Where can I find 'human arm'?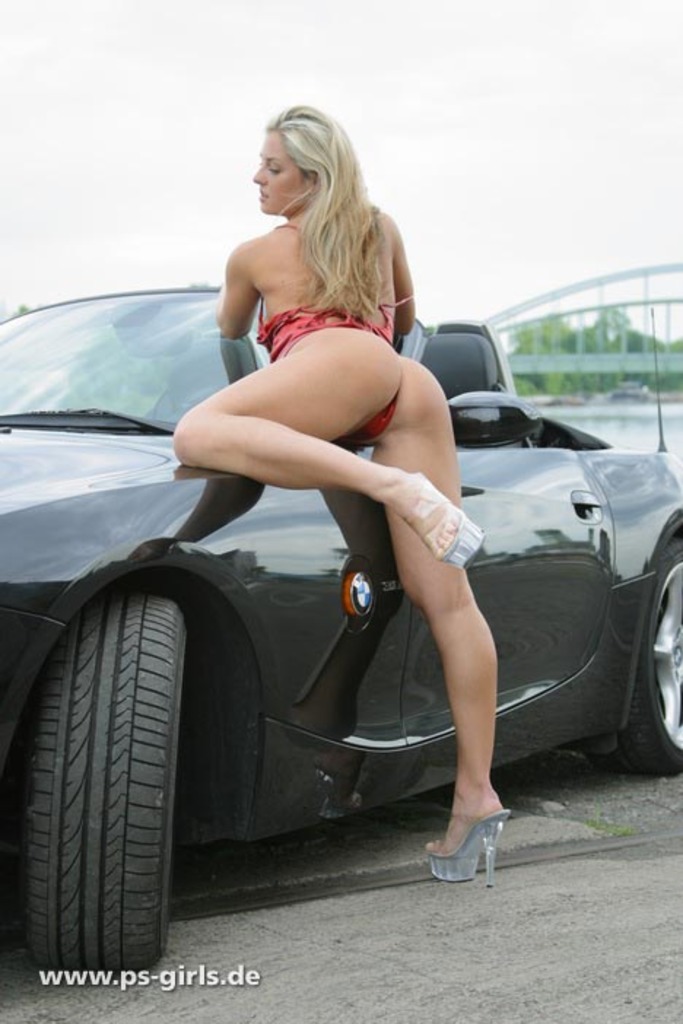
You can find it at 390/216/414/337.
